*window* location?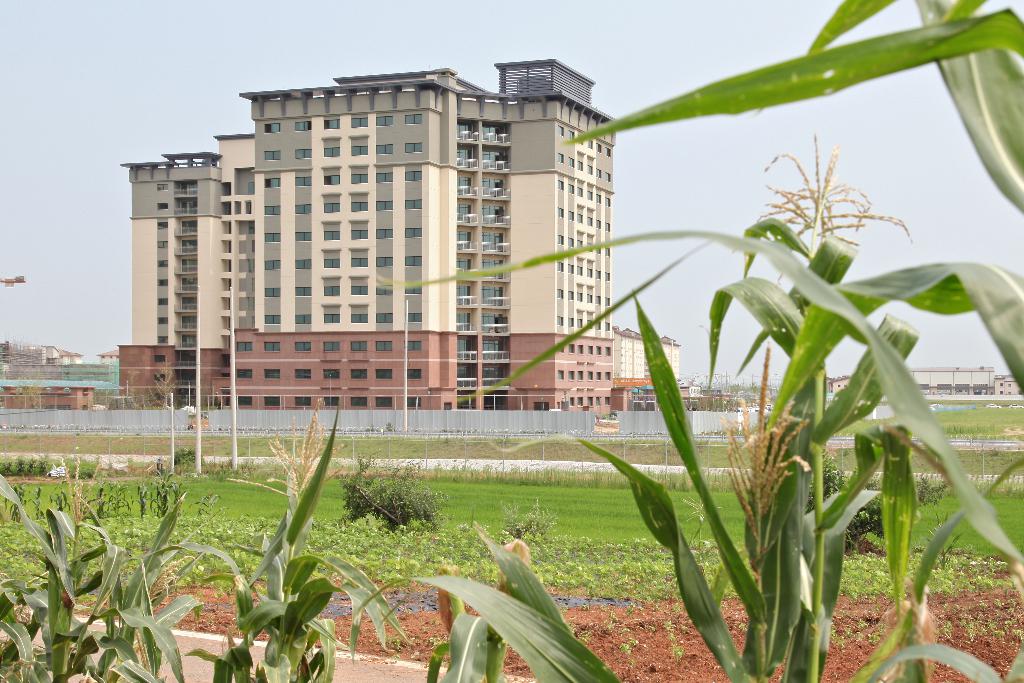
detection(577, 134, 582, 146)
